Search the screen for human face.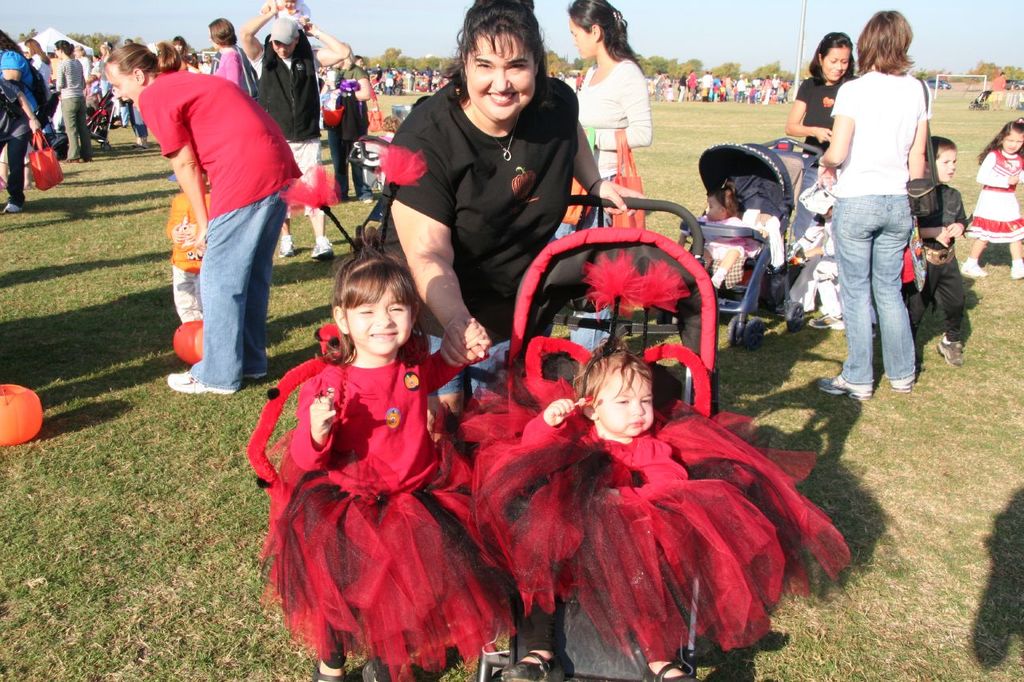
Found at detection(286, 0, 300, 14).
